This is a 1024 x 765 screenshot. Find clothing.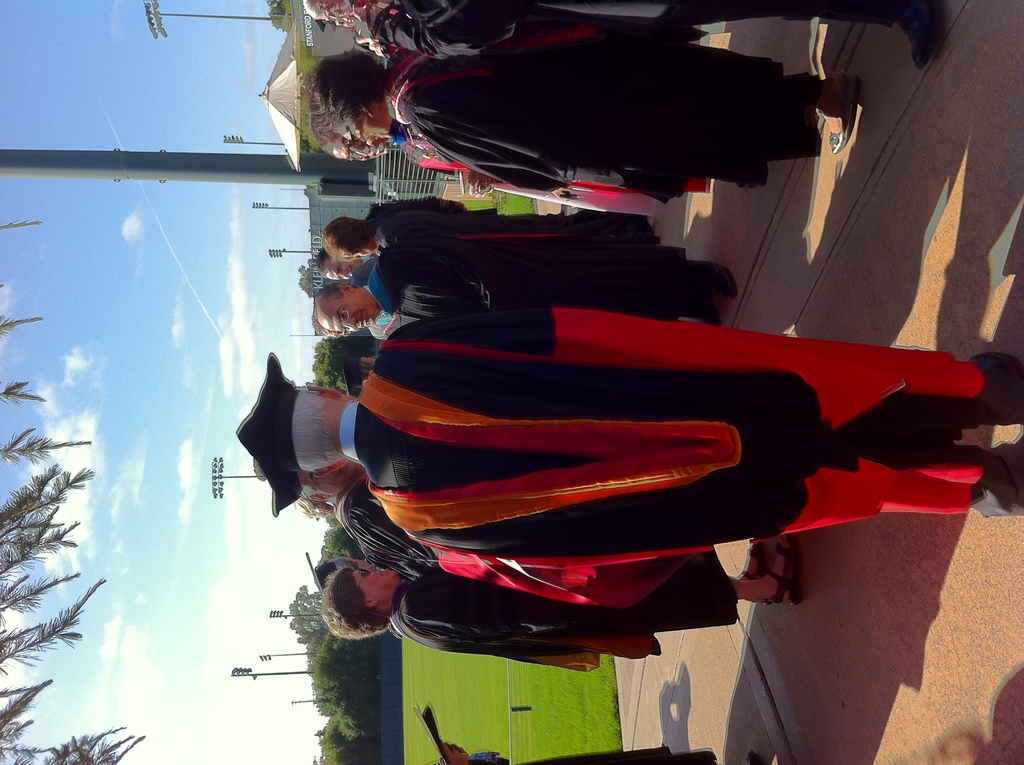
Bounding box: detection(385, 42, 827, 208).
